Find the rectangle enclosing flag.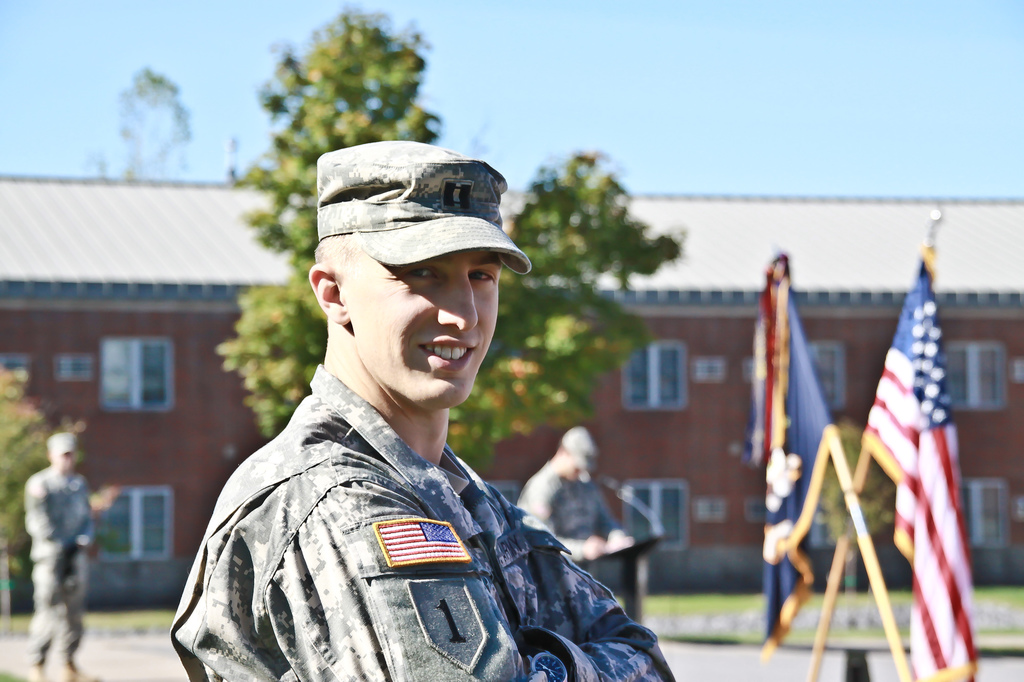
bbox=(753, 246, 836, 669).
